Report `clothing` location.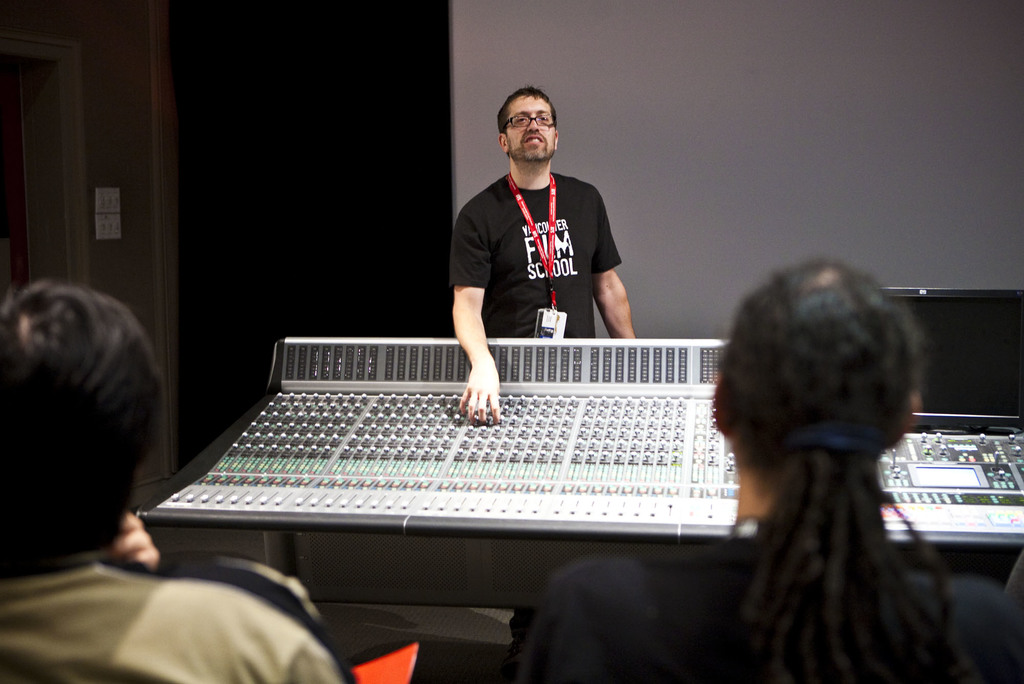
Report: <region>0, 543, 373, 683</region>.
